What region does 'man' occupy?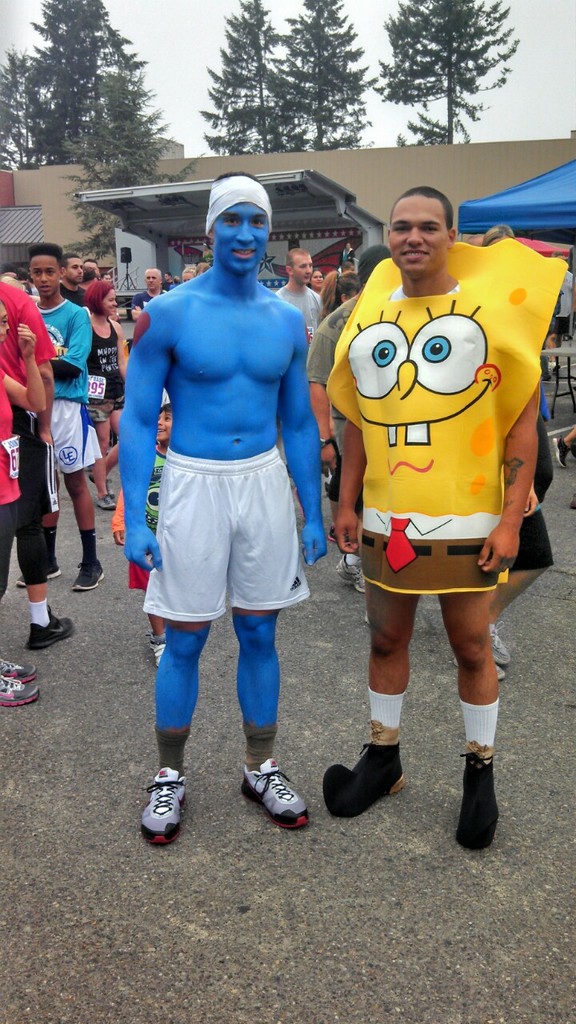
342 260 354 272.
